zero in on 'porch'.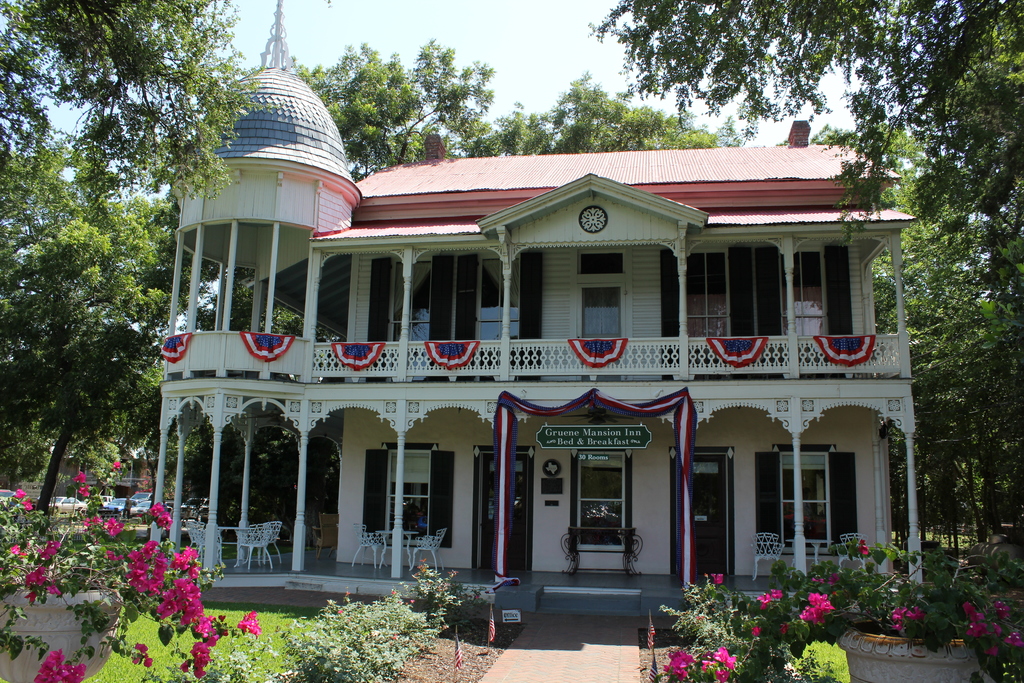
Zeroed in: locate(196, 543, 811, 602).
